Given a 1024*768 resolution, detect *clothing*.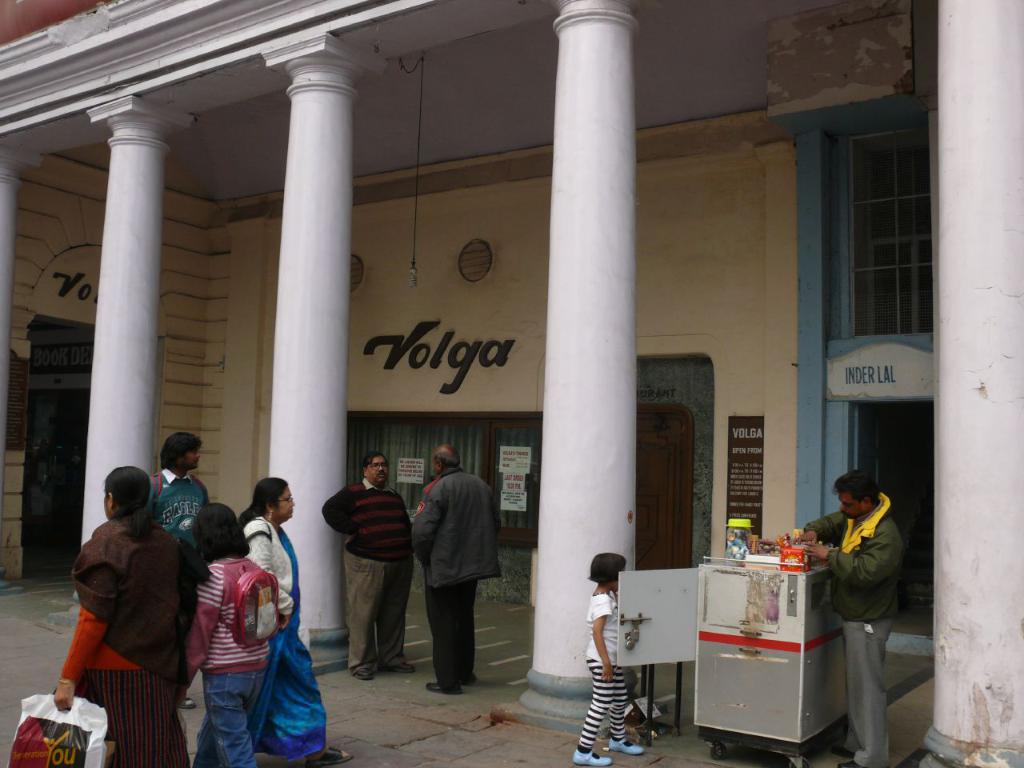
578/588/630/754.
